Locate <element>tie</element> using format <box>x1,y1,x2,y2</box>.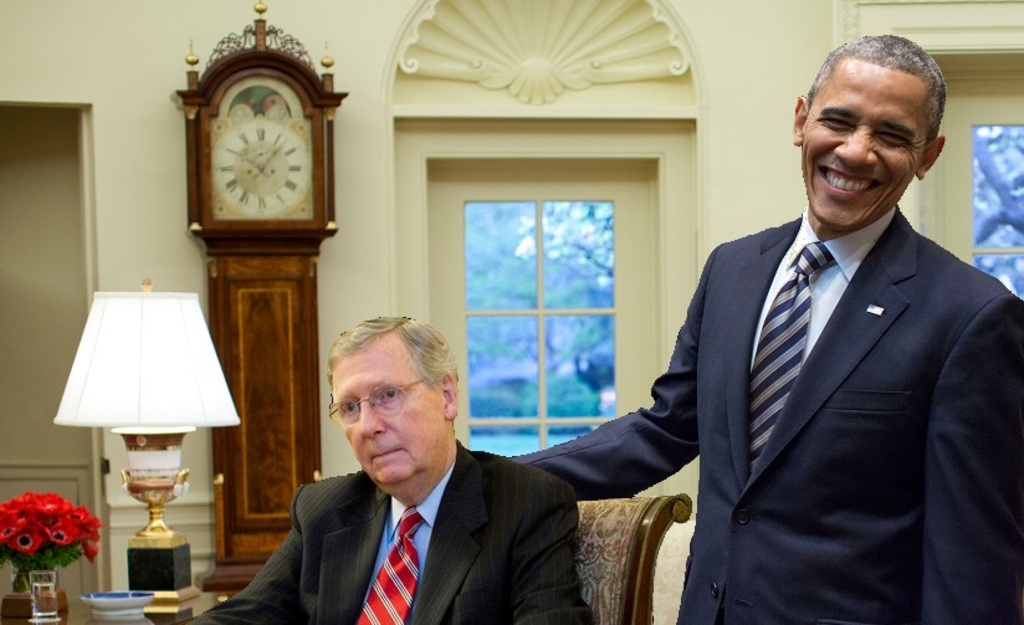
<box>747,249,830,477</box>.
